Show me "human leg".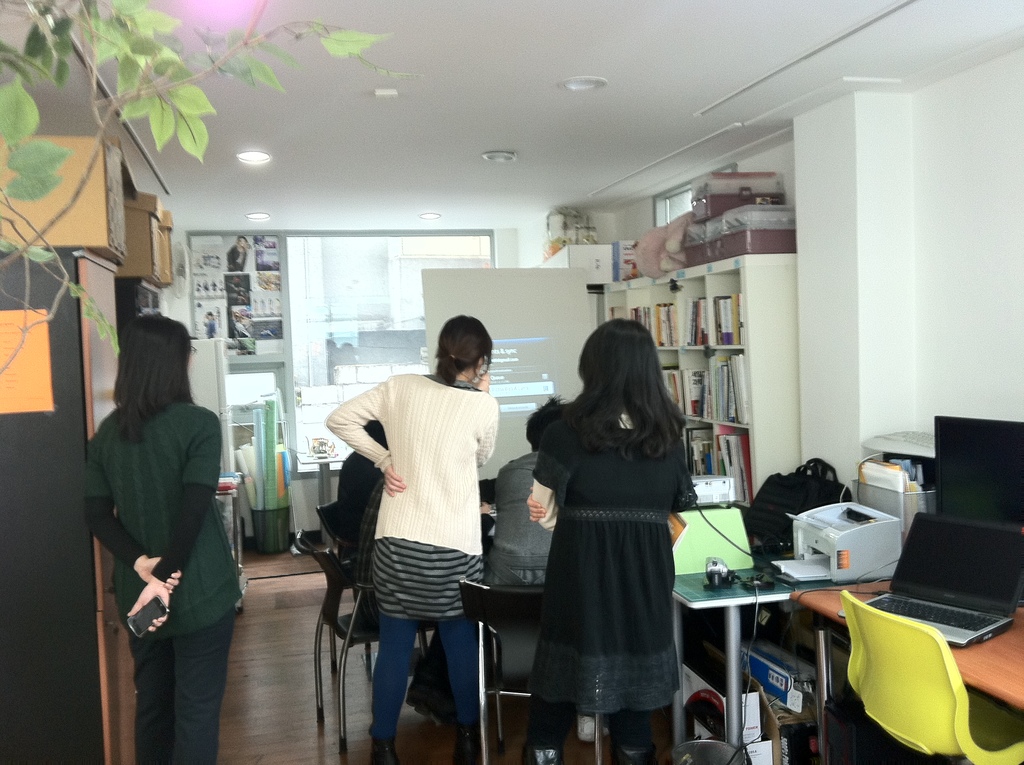
"human leg" is here: bbox=[419, 522, 486, 764].
